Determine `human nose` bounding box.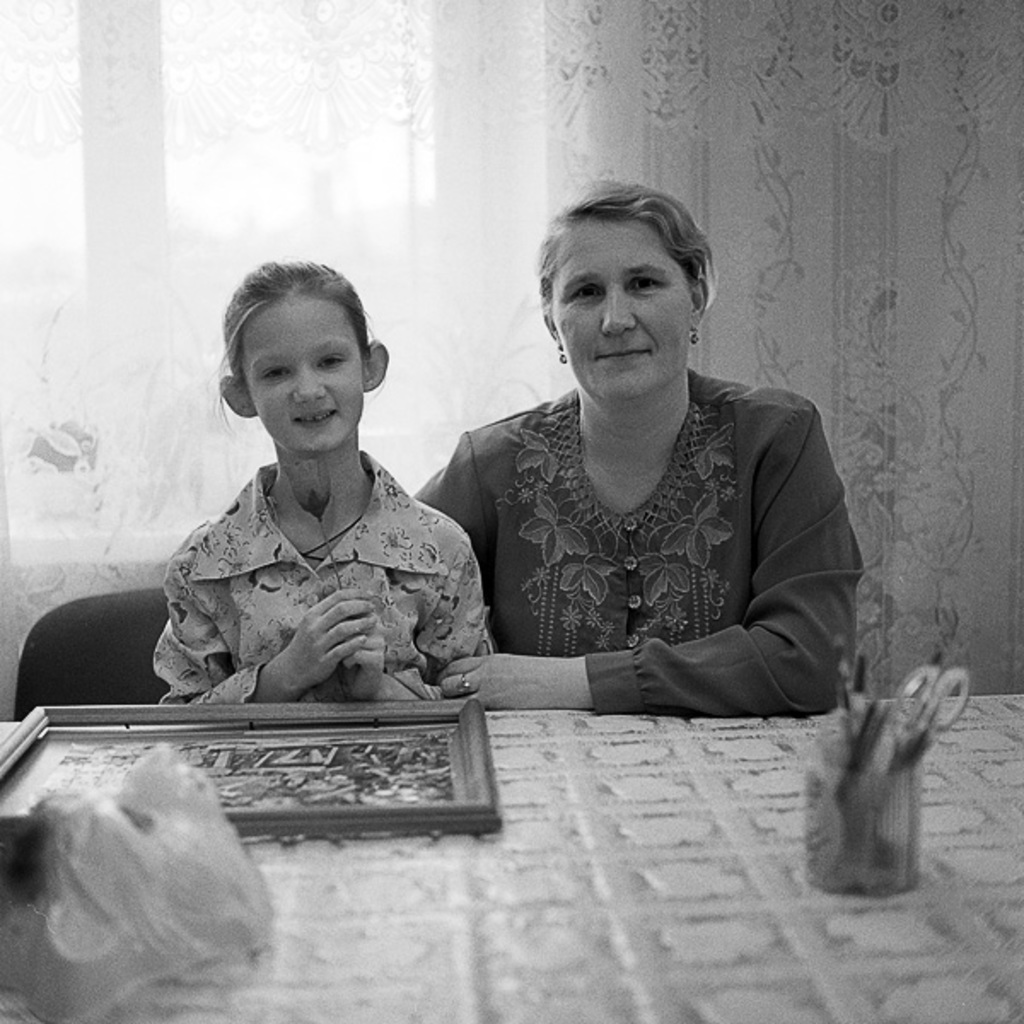
Determined: 602, 283, 633, 331.
